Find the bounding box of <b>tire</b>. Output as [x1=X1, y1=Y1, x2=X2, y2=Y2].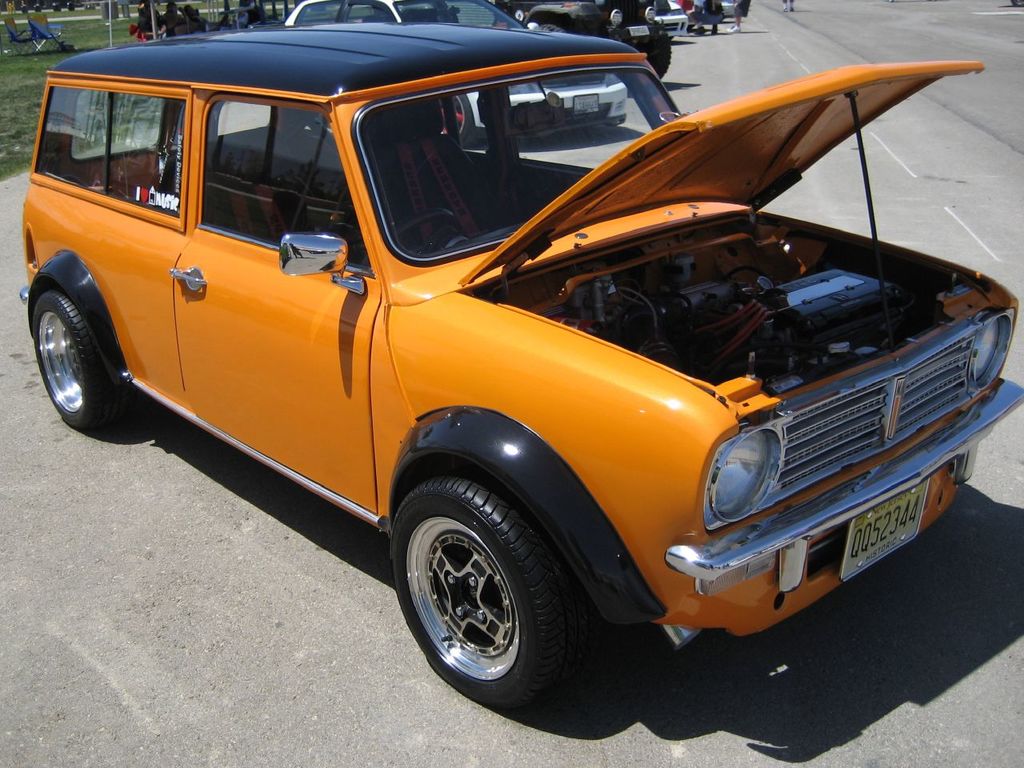
[x1=388, y1=471, x2=597, y2=704].
